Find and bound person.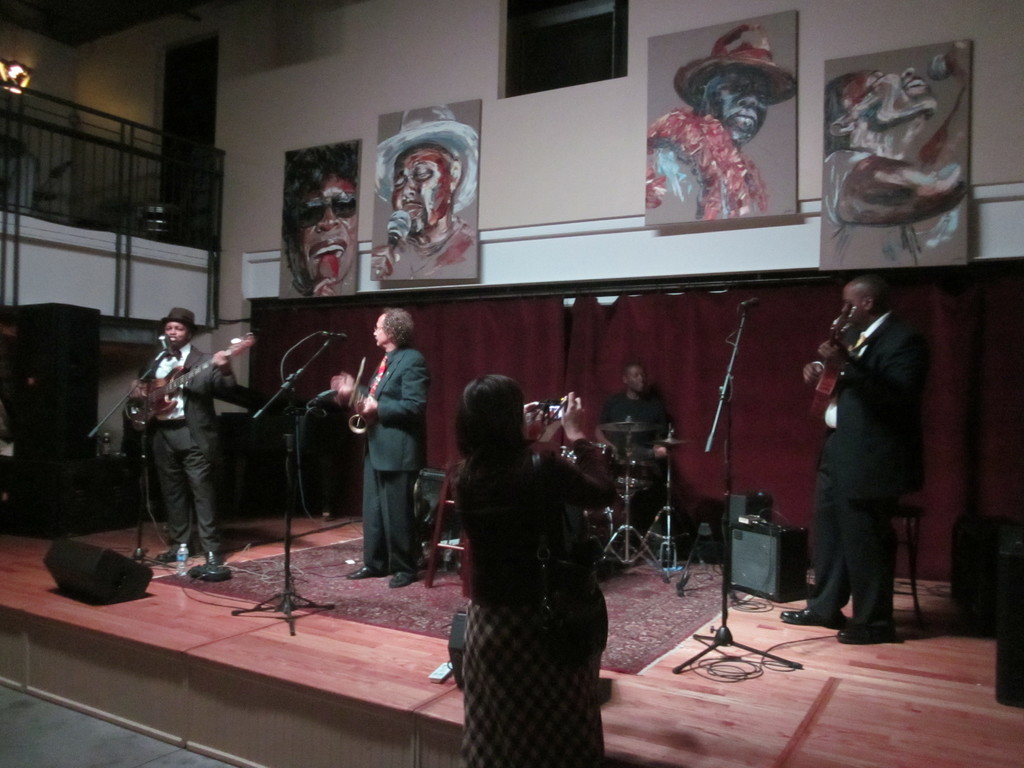
Bound: region(819, 69, 971, 273).
